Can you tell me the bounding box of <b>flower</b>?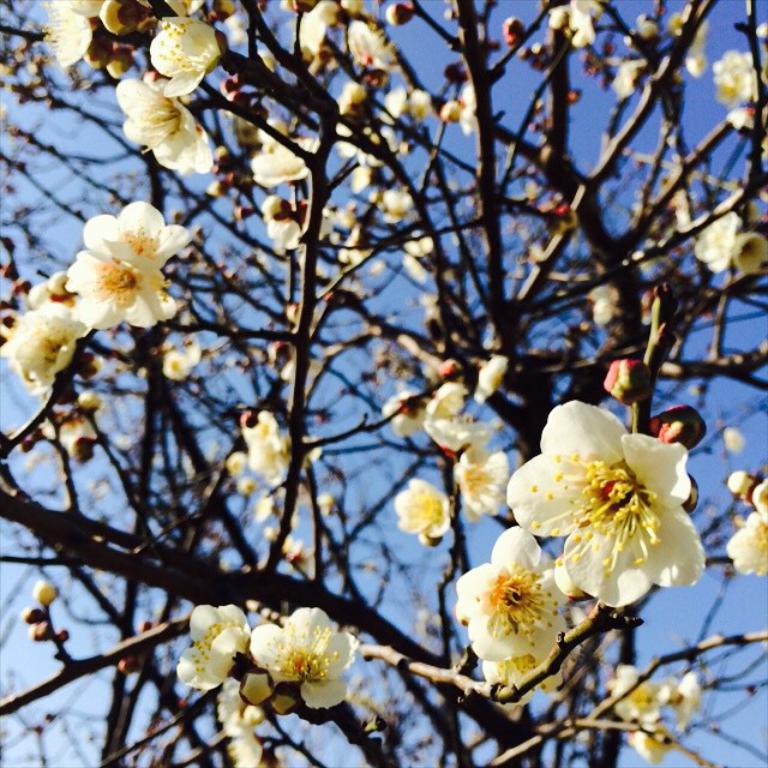
left=419, top=379, right=484, bottom=456.
